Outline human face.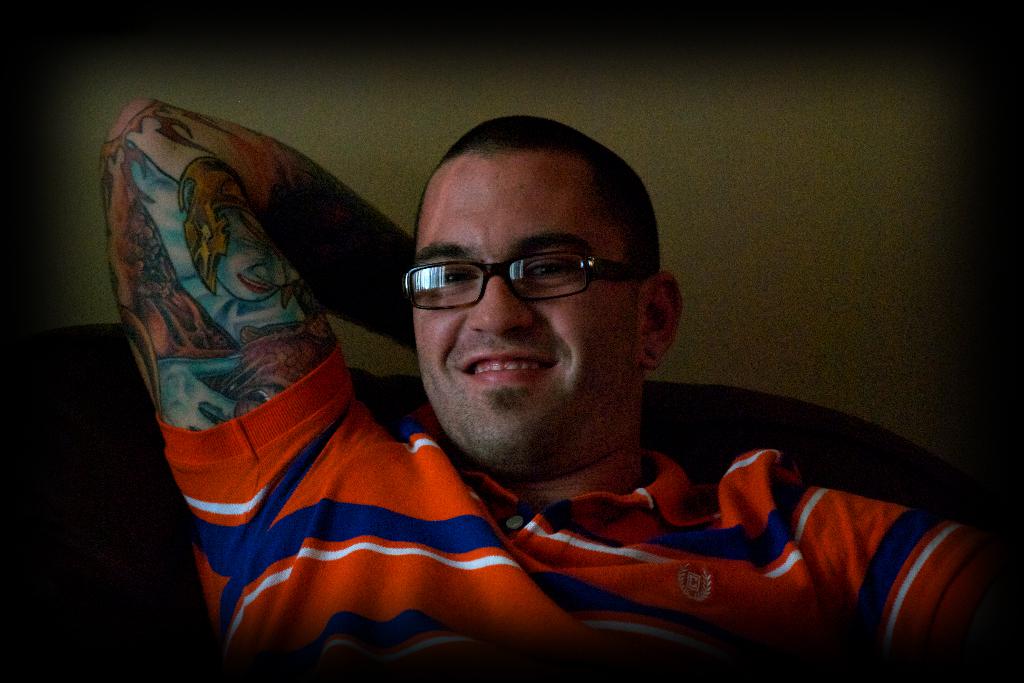
Outline: <region>413, 172, 619, 447</region>.
